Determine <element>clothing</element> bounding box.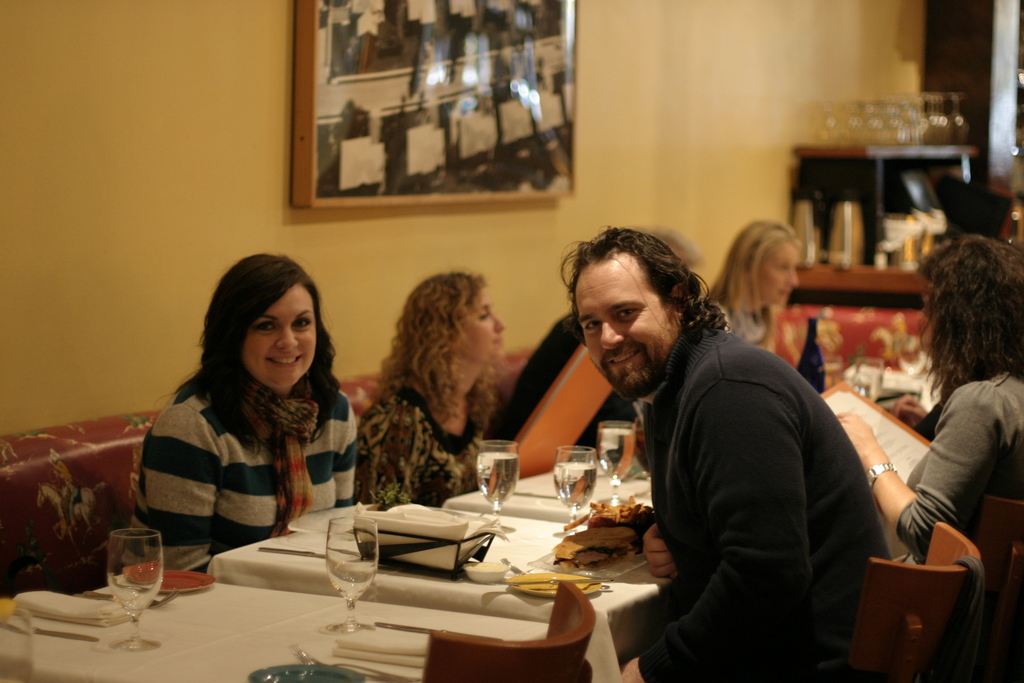
Determined: x1=637, y1=313, x2=895, y2=682.
